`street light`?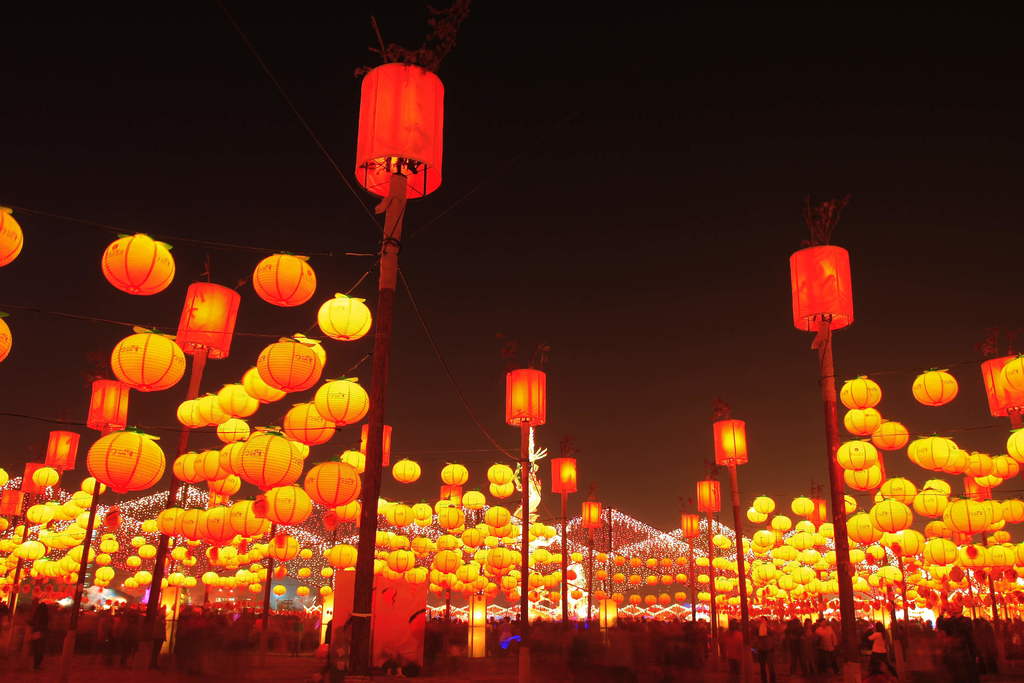
select_region(140, 281, 242, 642)
